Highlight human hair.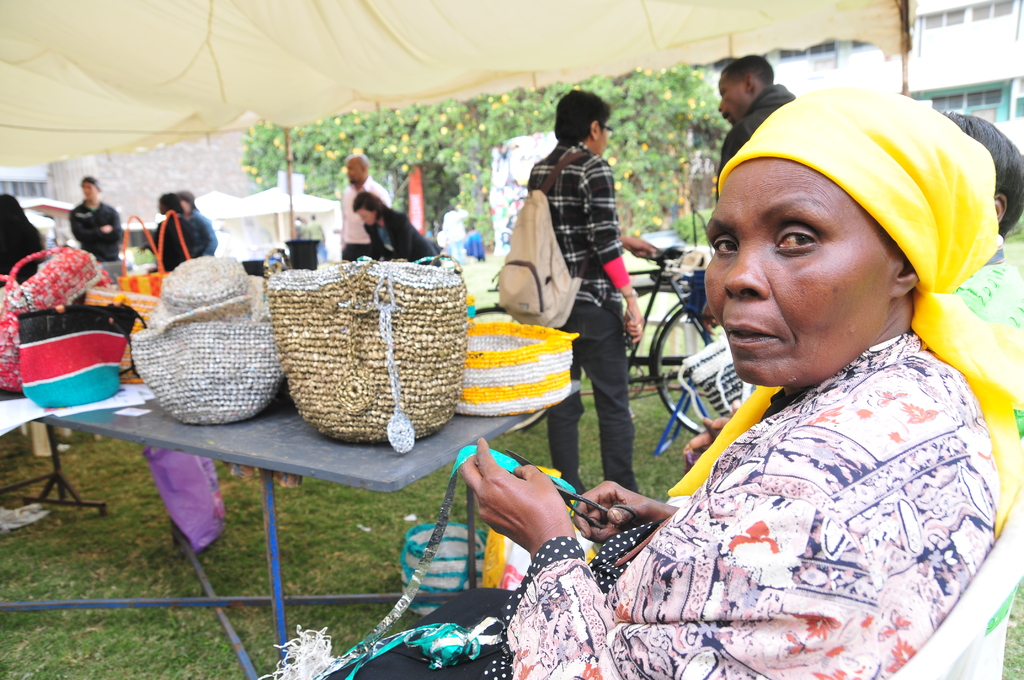
Highlighted region: box=[941, 109, 1023, 238].
